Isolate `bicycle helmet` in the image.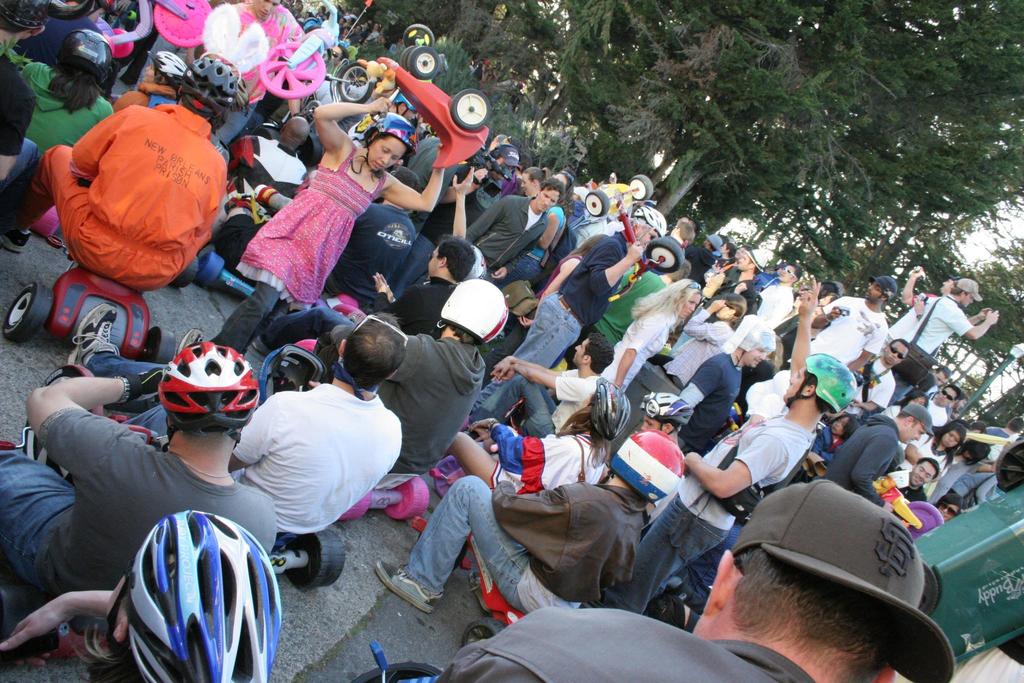
Isolated region: (left=161, top=340, right=253, bottom=431).
